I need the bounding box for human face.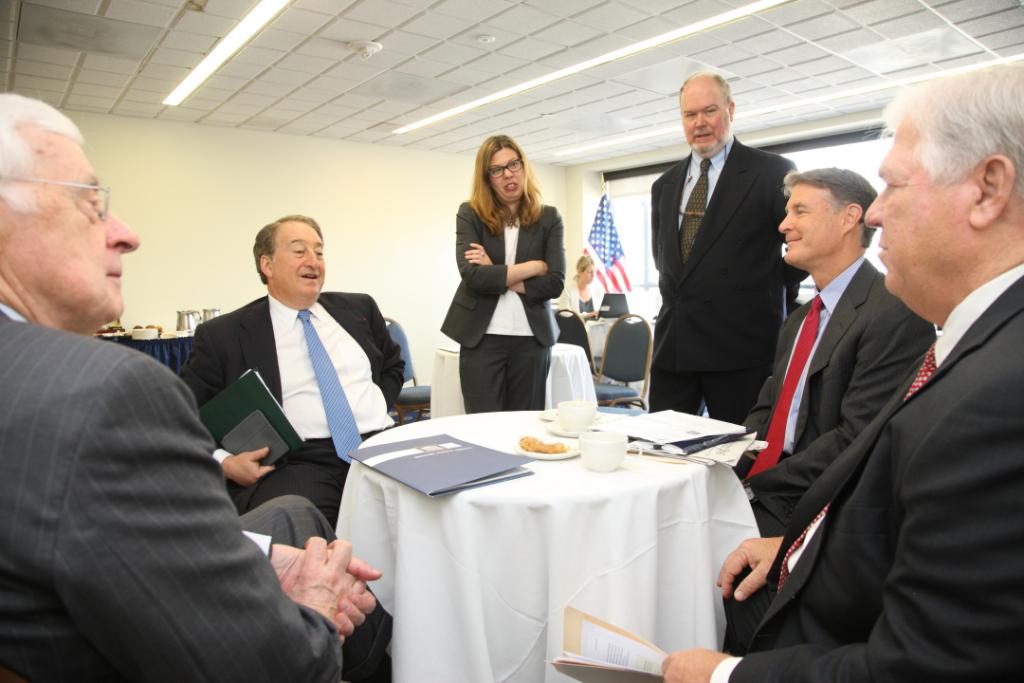
Here it is: [2, 143, 139, 322].
